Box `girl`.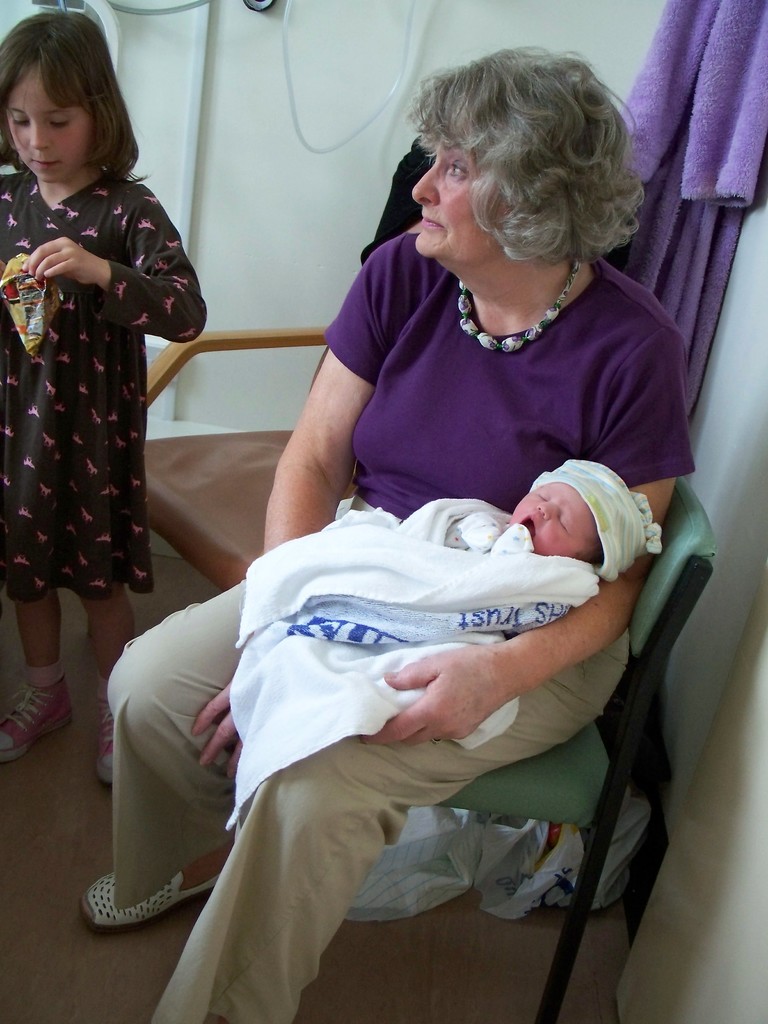
rect(4, 0, 214, 790).
